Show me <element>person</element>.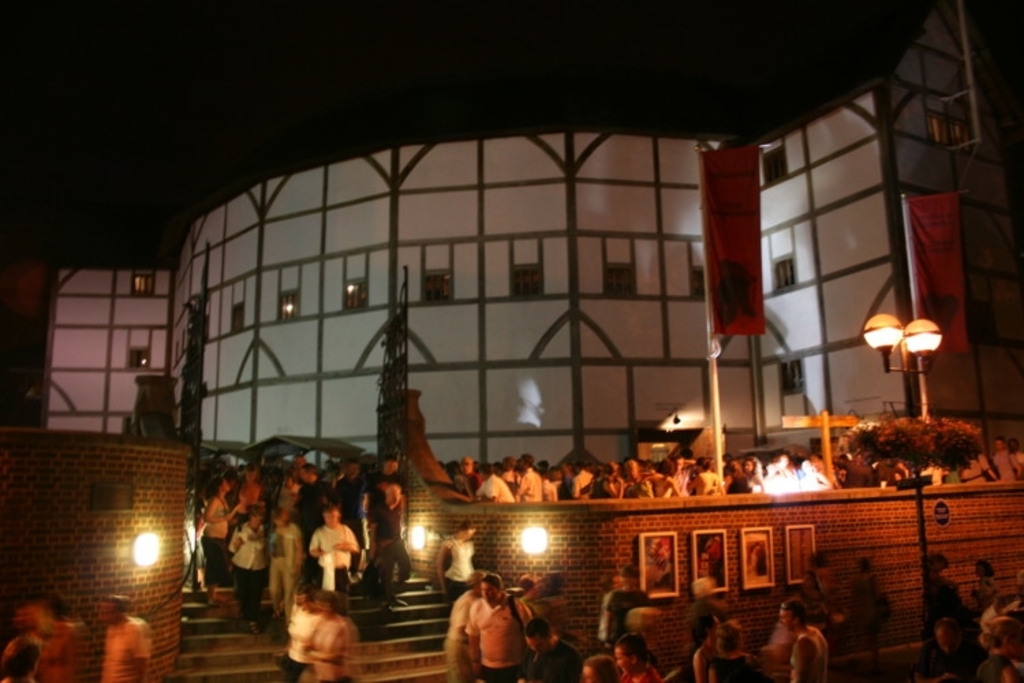
<element>person</element> is here: left=856, top=555, right=894, bottom=647.
